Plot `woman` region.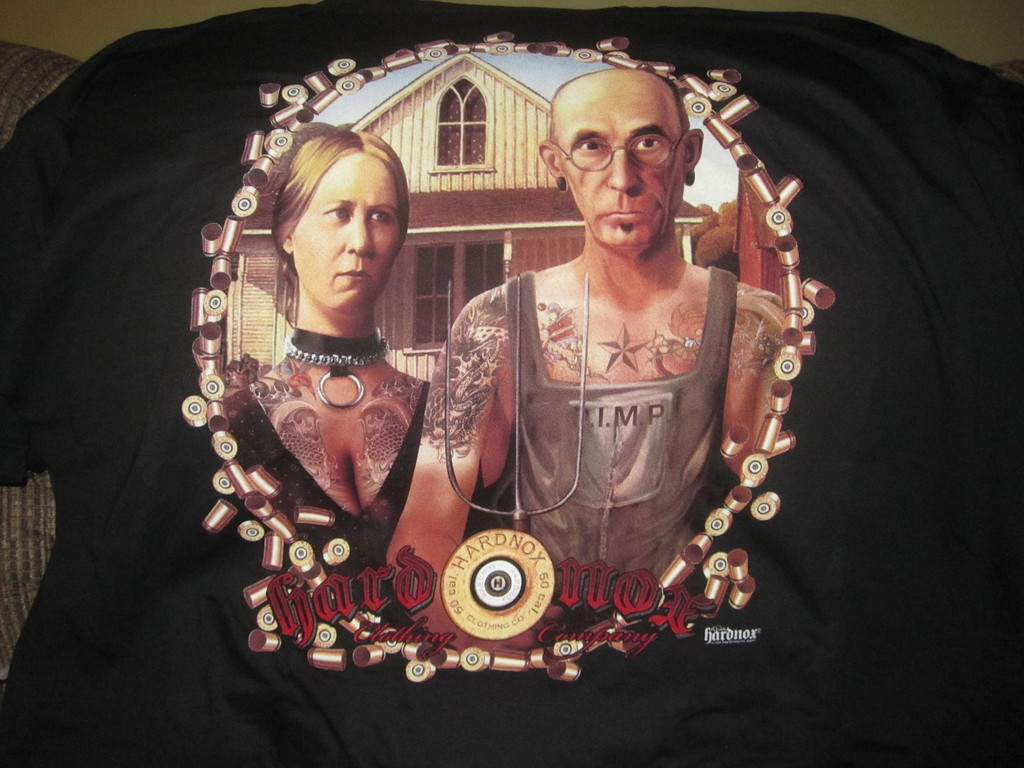
Plotted at l=162, t=102, r=461, b=646.
